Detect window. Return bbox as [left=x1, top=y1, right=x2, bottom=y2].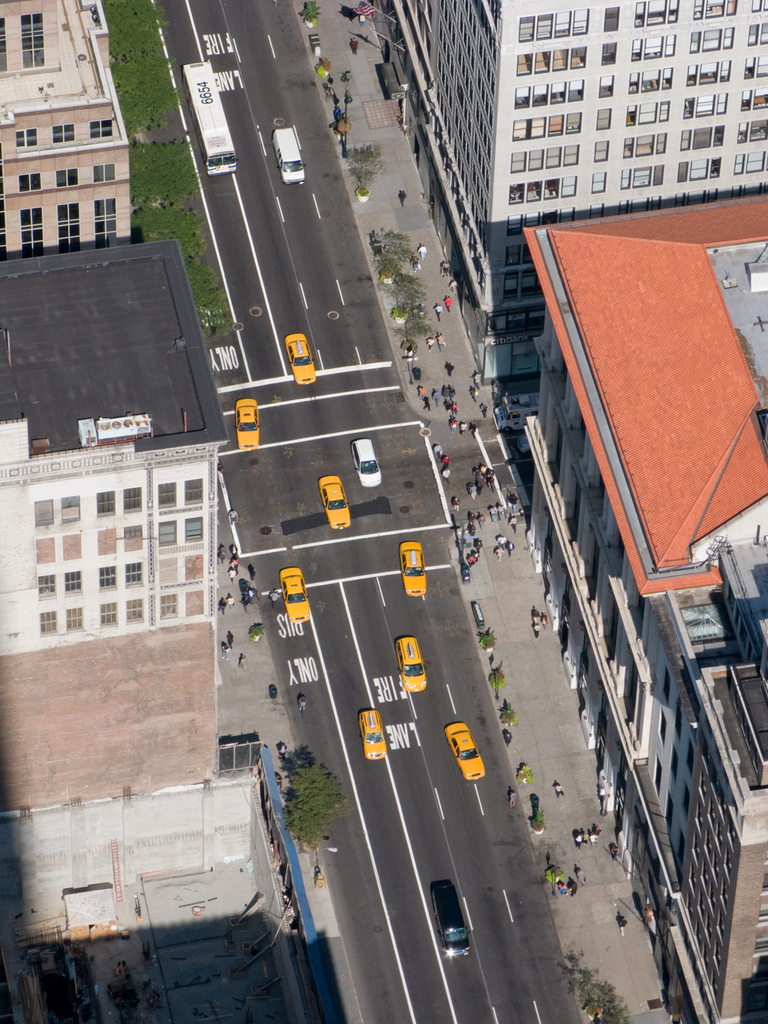
[left=604, top=41, right=613, bottom=63].
